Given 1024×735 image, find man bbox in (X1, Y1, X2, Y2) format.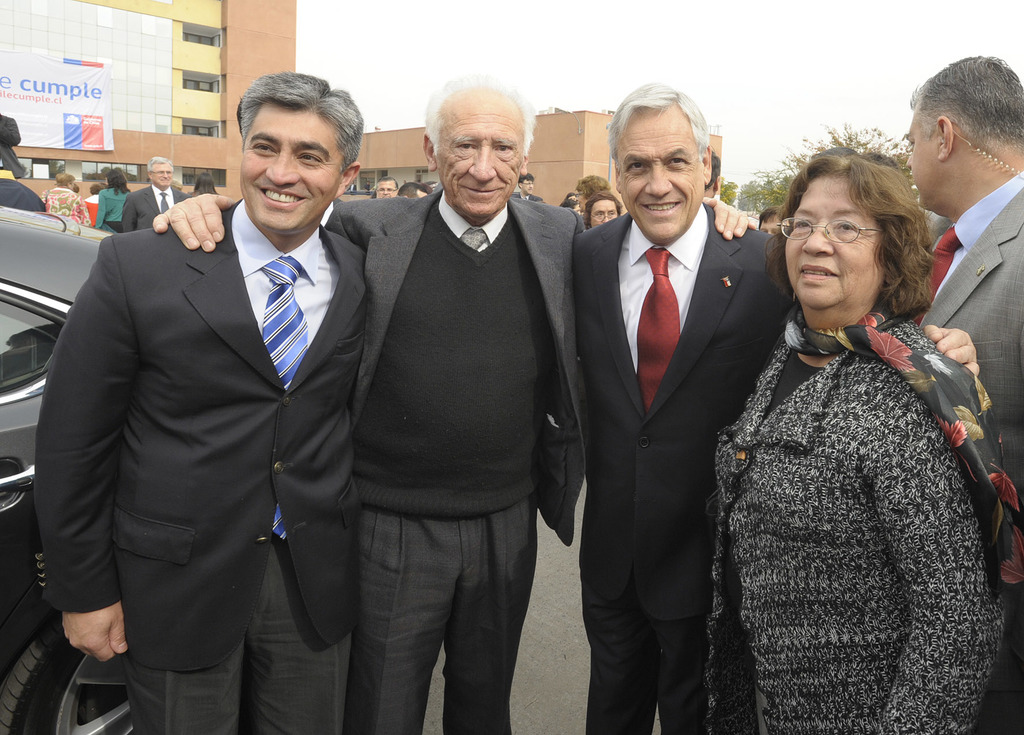
(150, 79, 756, 734).
